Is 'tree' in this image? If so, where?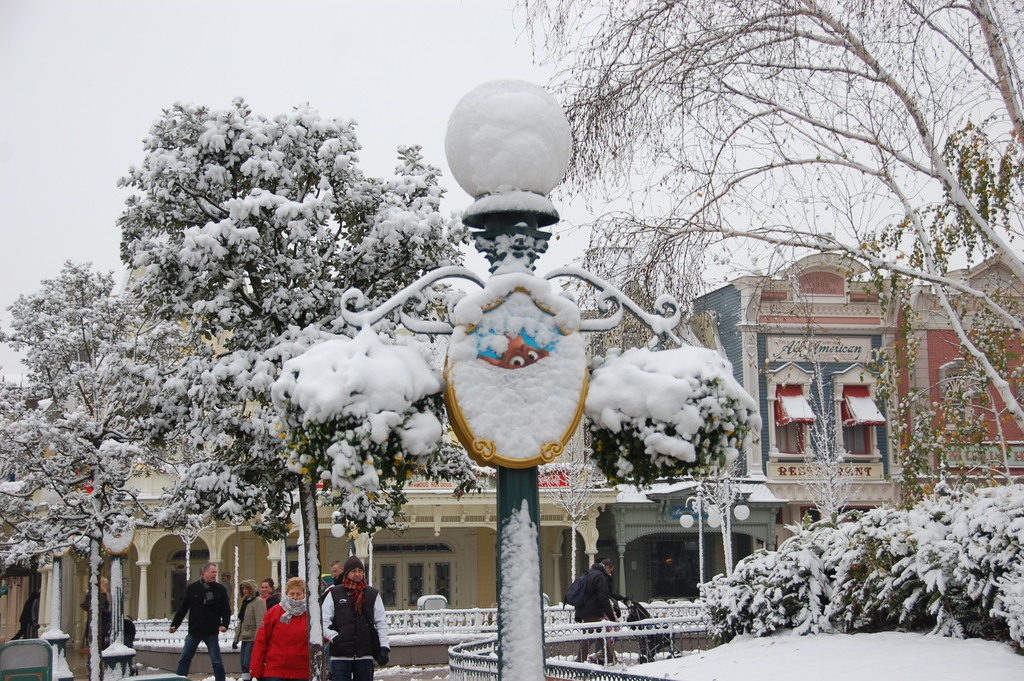
Yes, at crop(551, 445, 618, 588).
